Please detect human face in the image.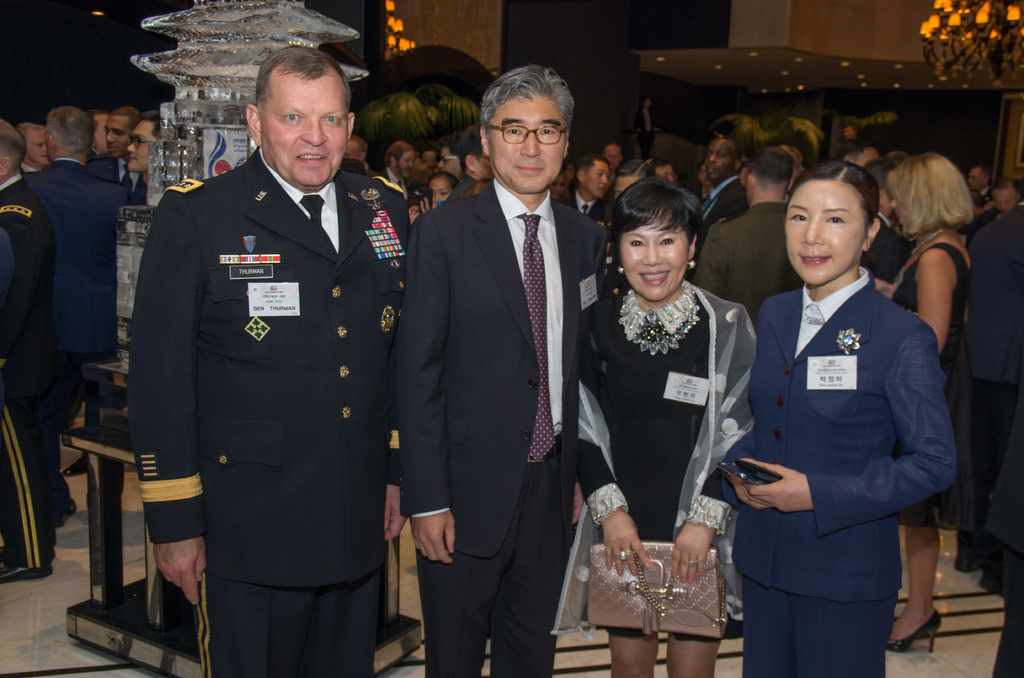
bbox=(708, 133, 737, 179).
